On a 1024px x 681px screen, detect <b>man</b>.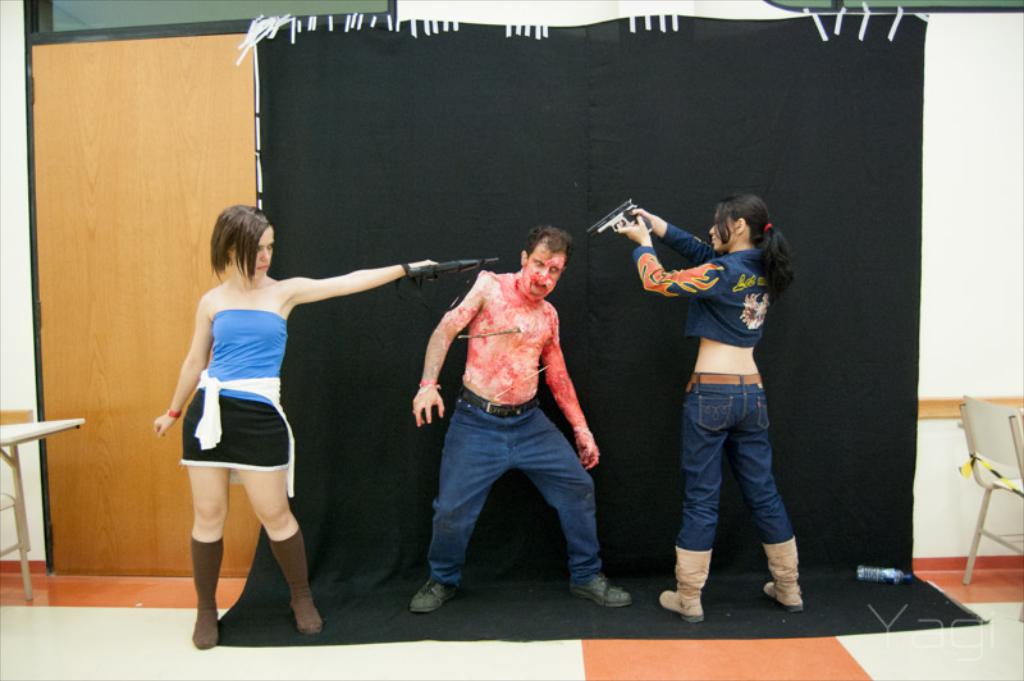
region(401, 210, 614, 603).
